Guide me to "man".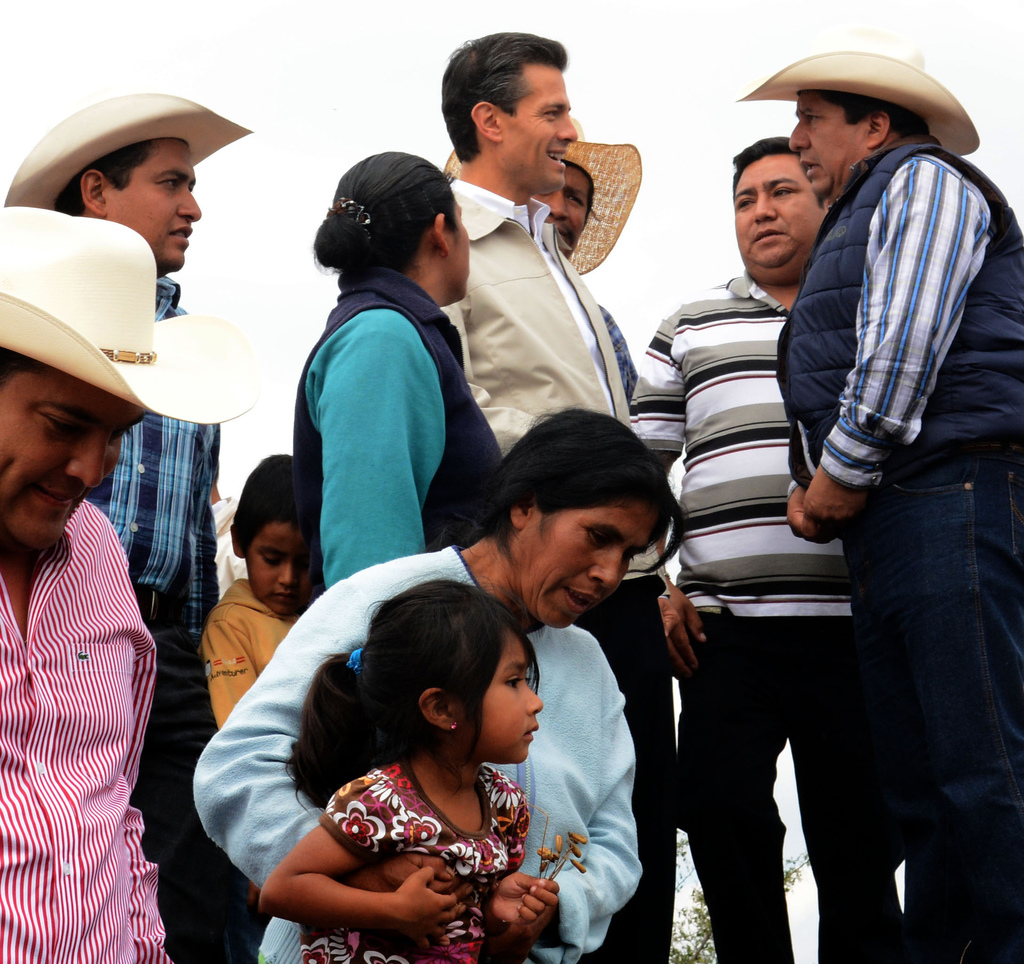
Guidance: (730,38,1023,963).
